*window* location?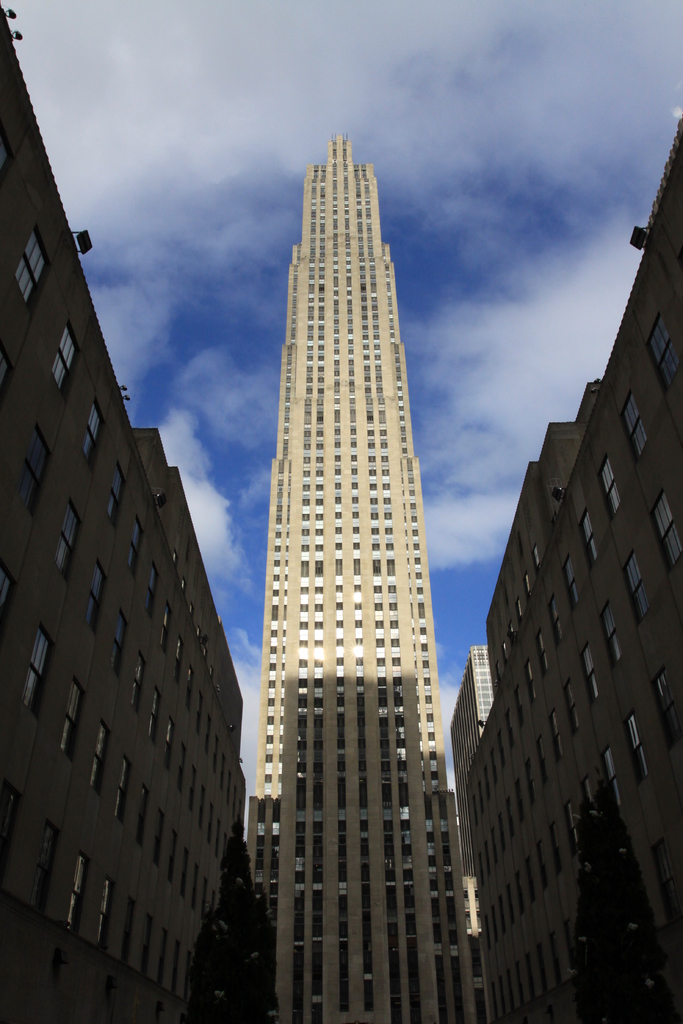
[left=33, top=824, right=62, bottom=911]
